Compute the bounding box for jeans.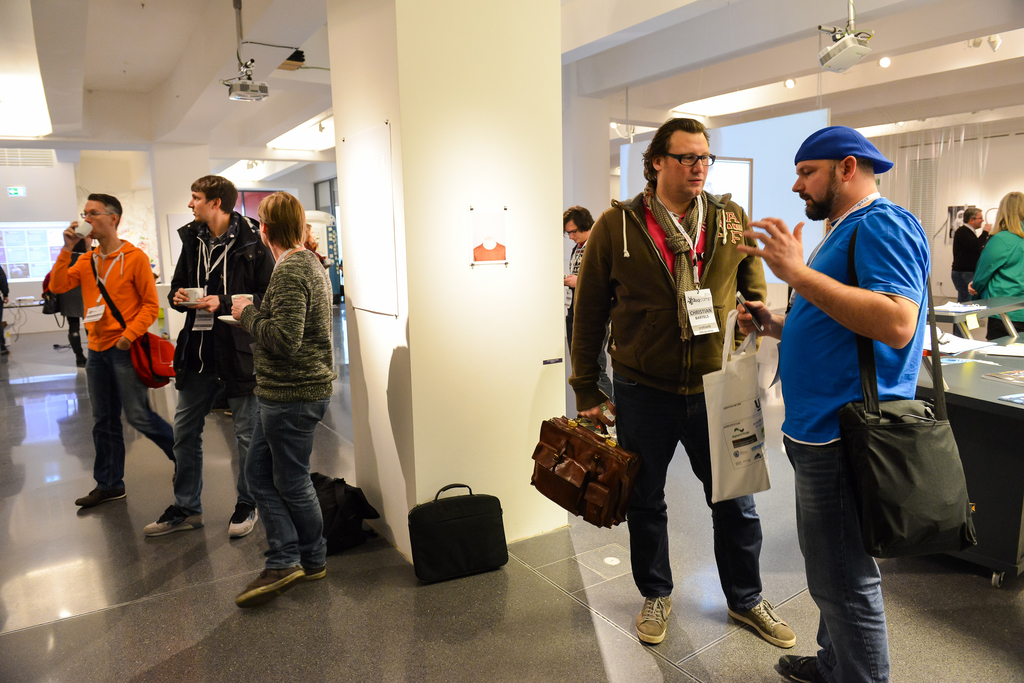
[left=249, top=400, right=328, bottom=575].
